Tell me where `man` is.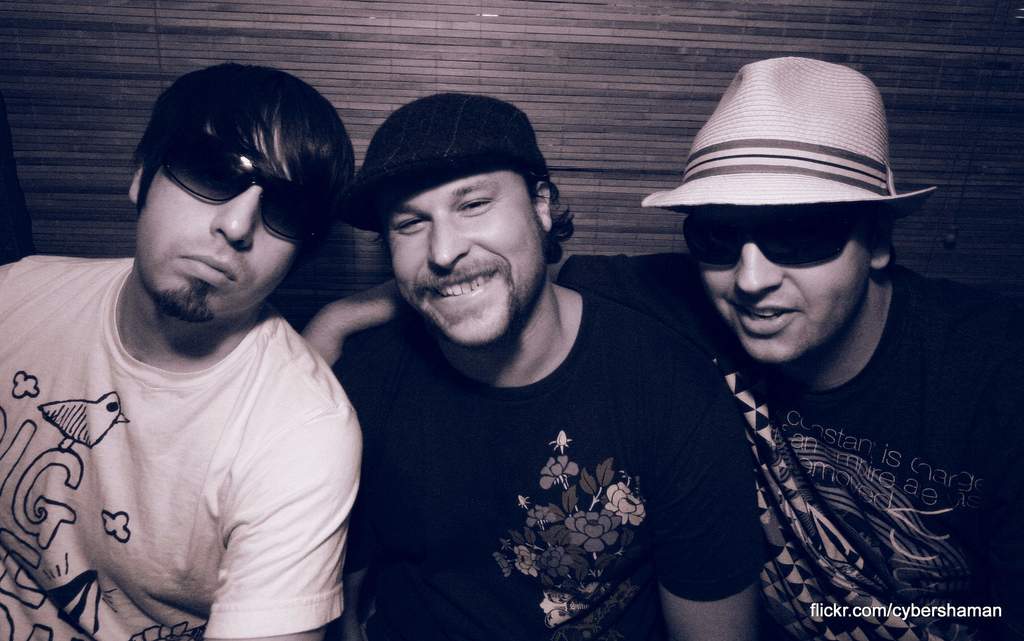
`man` is at (x1=0, y1=63, x2=364, y2=640).
